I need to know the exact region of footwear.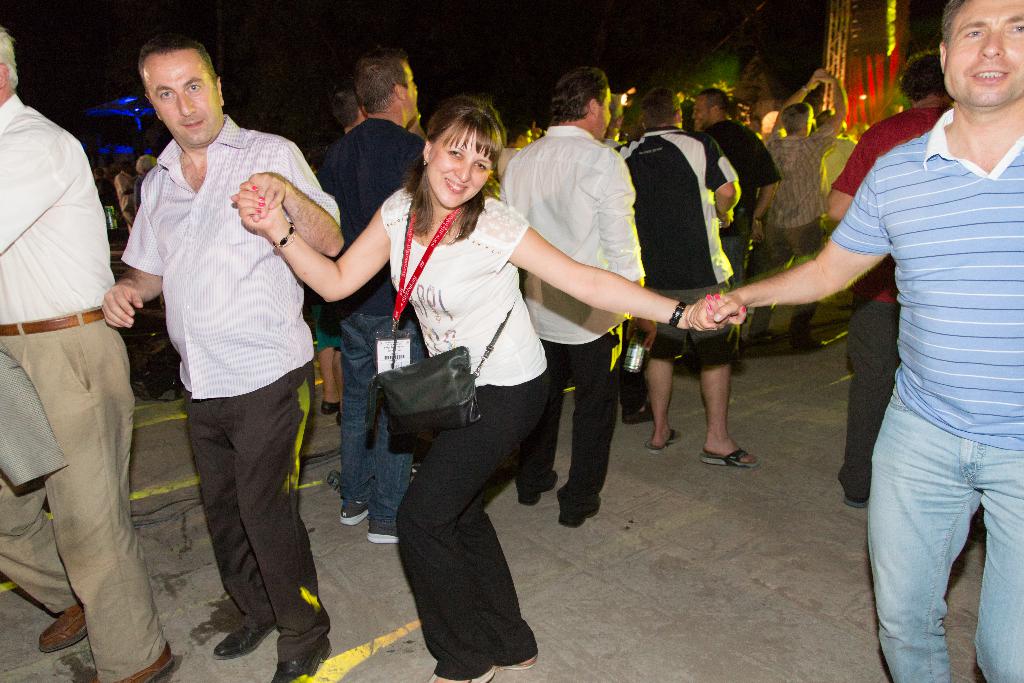
Region: <bbox>621, 399, 655, 423</bbox>.
